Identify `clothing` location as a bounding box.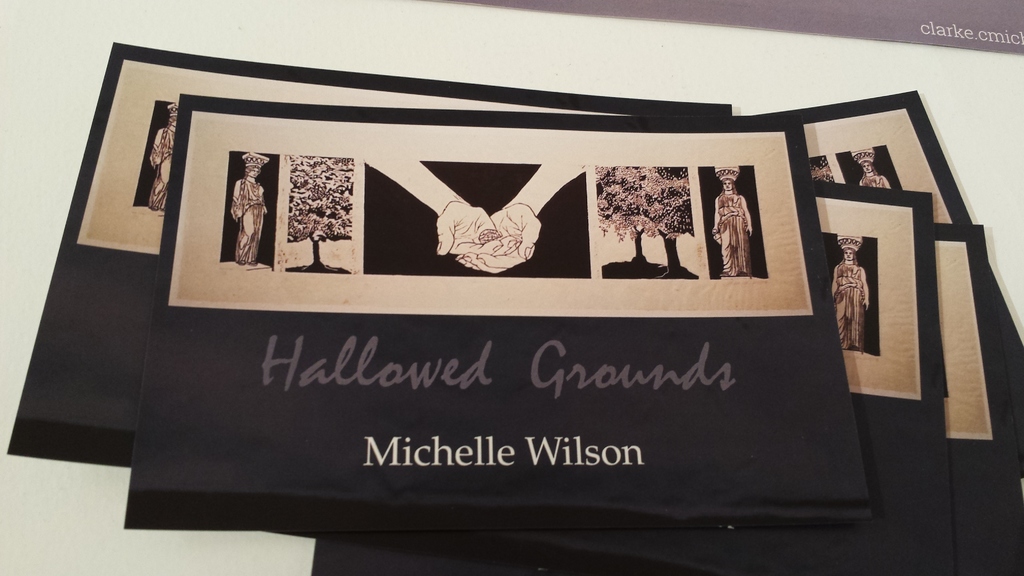
[828, 254, 871, 349].
